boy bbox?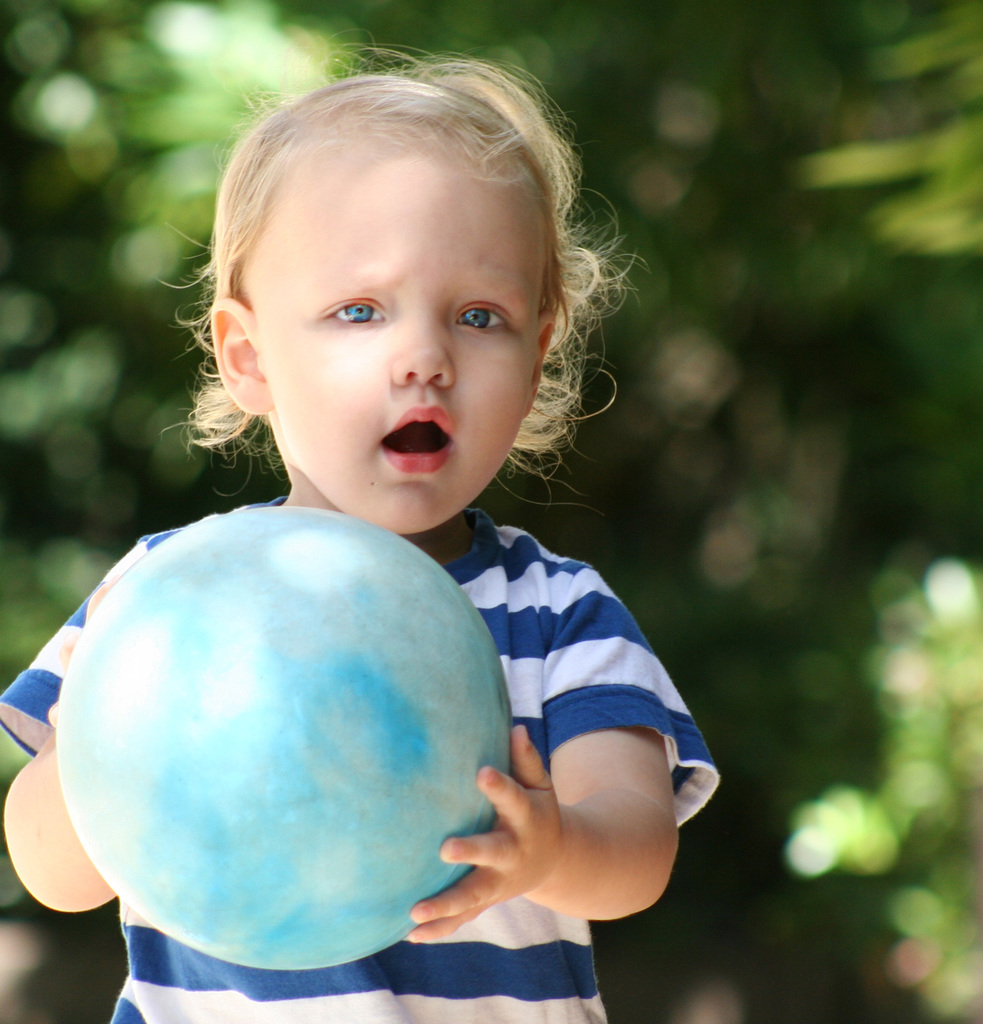
17/109/680/1009
